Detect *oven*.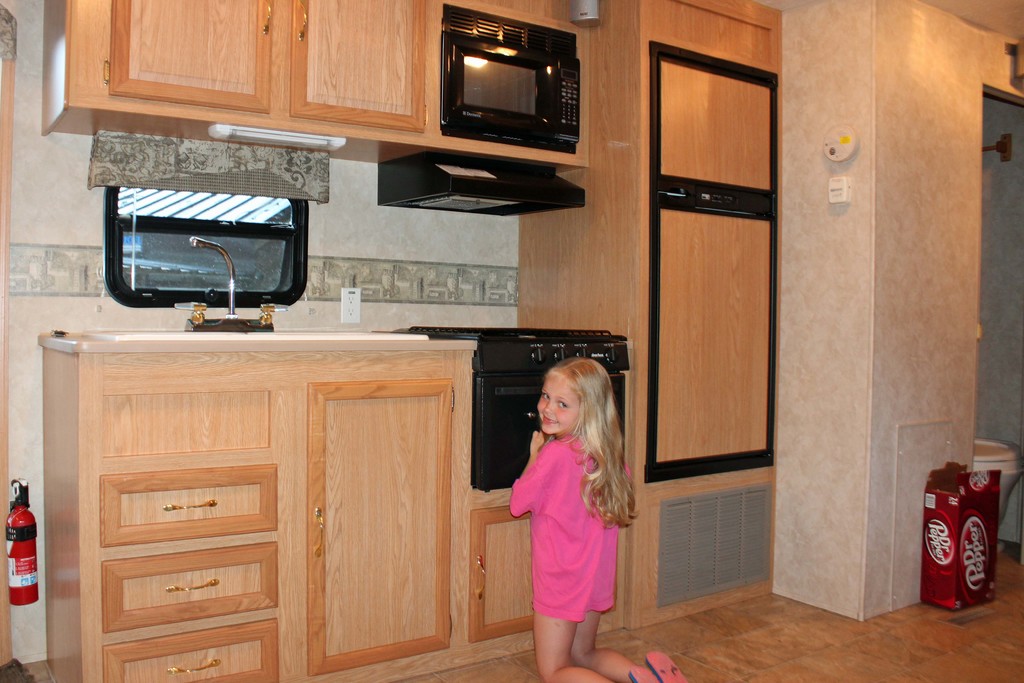
Detected at pyautogui.locateOnScreen(468, 338, 626, 496).
